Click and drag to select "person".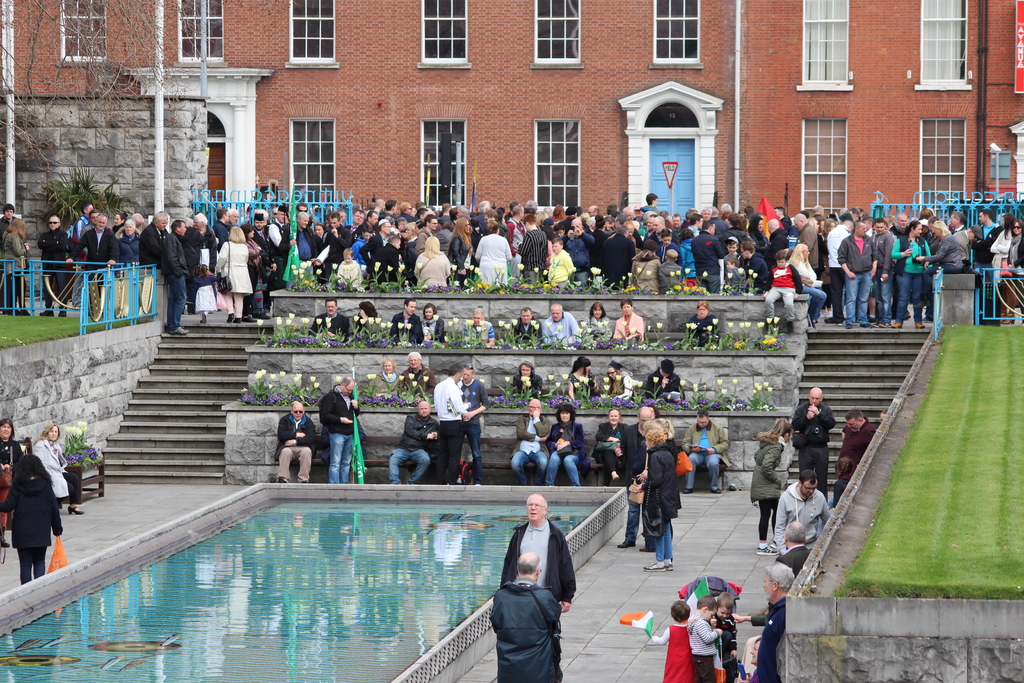
Selection: x1=839 y1=402 x2=884 y2=486.
